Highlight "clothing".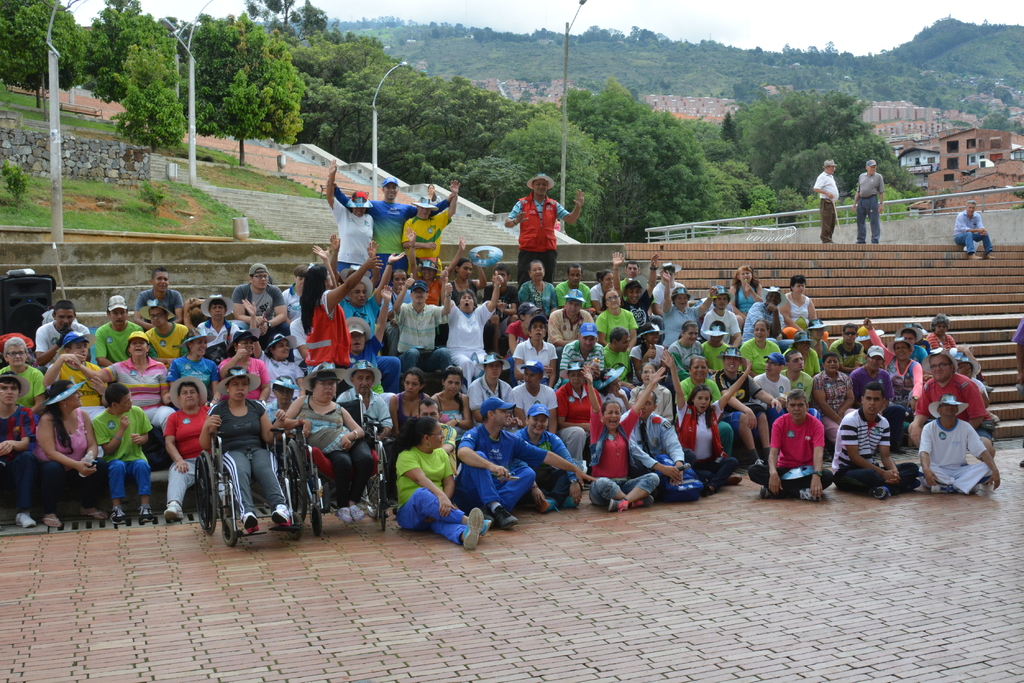
Highlighted region: (220, 442, 291, 537).
